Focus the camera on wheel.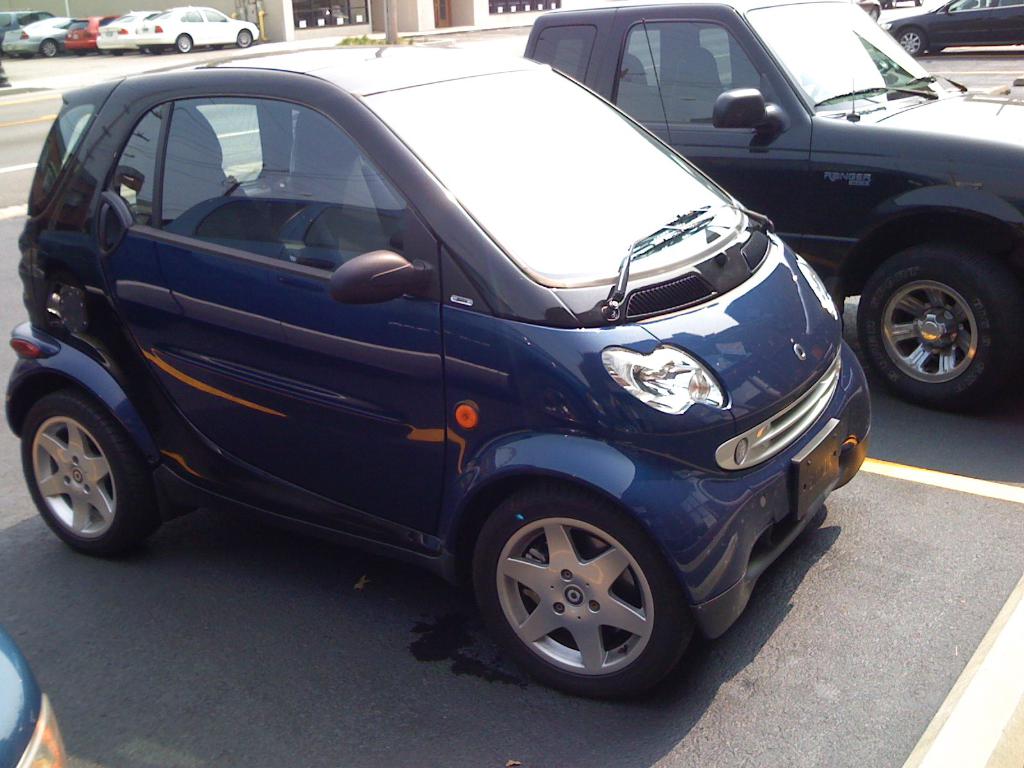
Focus region: bbox(890, 0, 900, 9).
